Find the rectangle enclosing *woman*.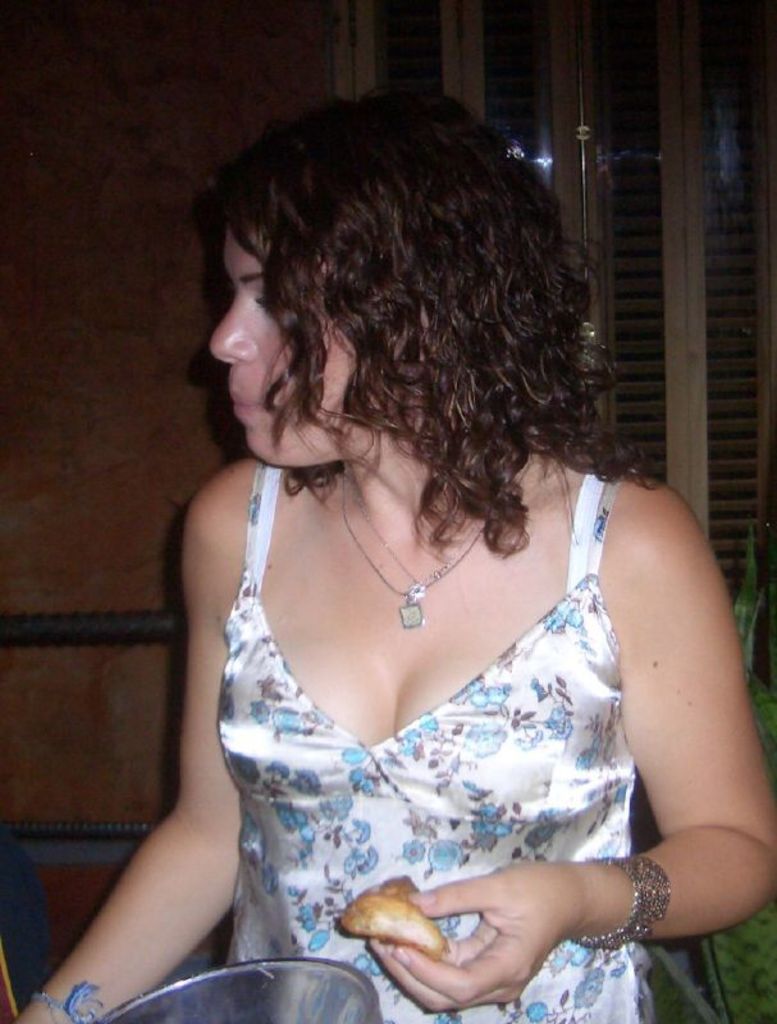
(4,72,776,1023).
